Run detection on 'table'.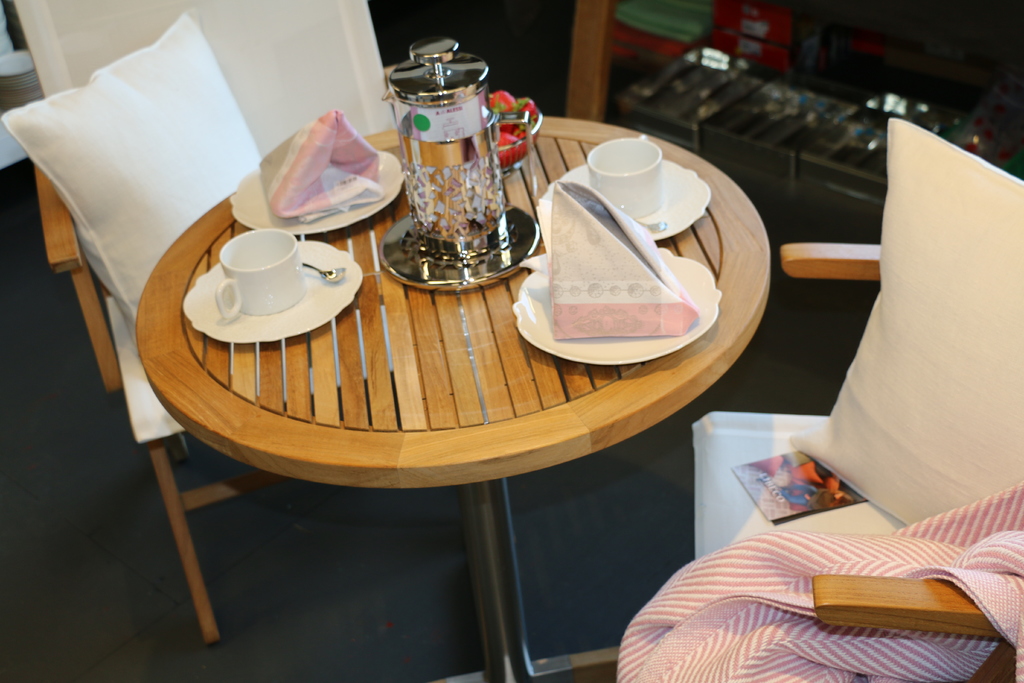
Result: {"x1": 133, "y1": 128, "x2": 777, "y2": 682}.
